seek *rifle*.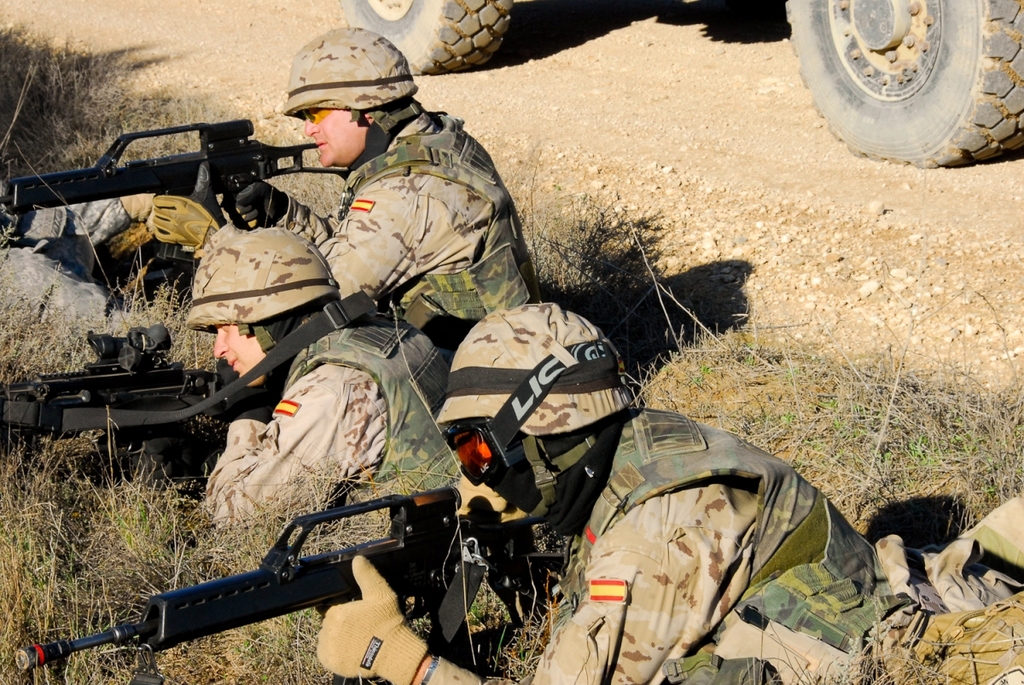
box=[1, 322, 230, 444].
